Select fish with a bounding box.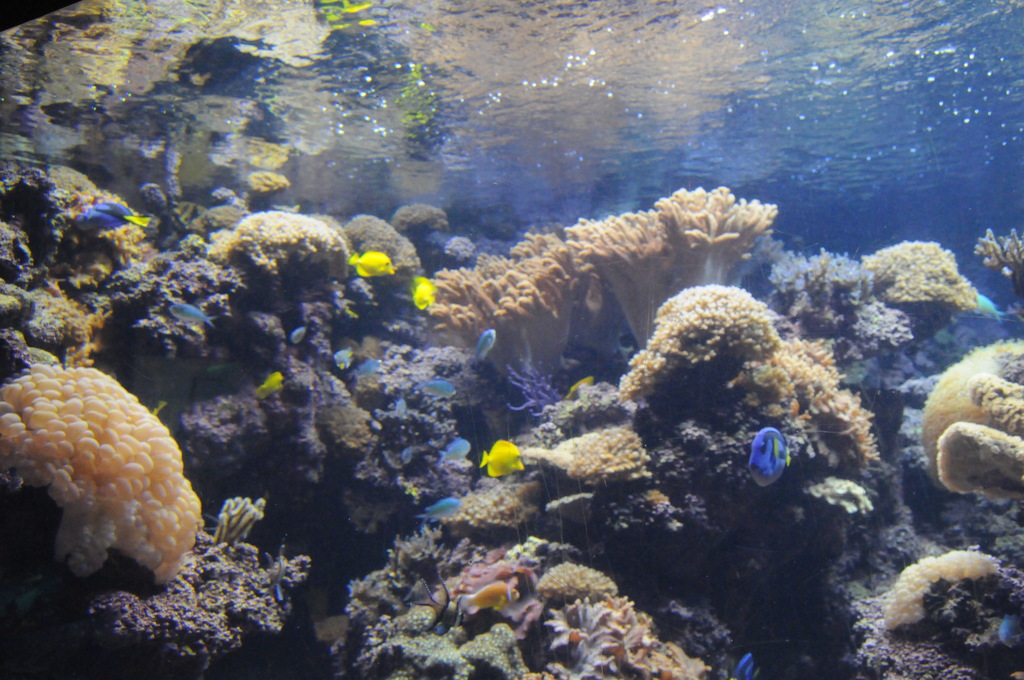
left=483, top=442, right=524, bottom=479.
